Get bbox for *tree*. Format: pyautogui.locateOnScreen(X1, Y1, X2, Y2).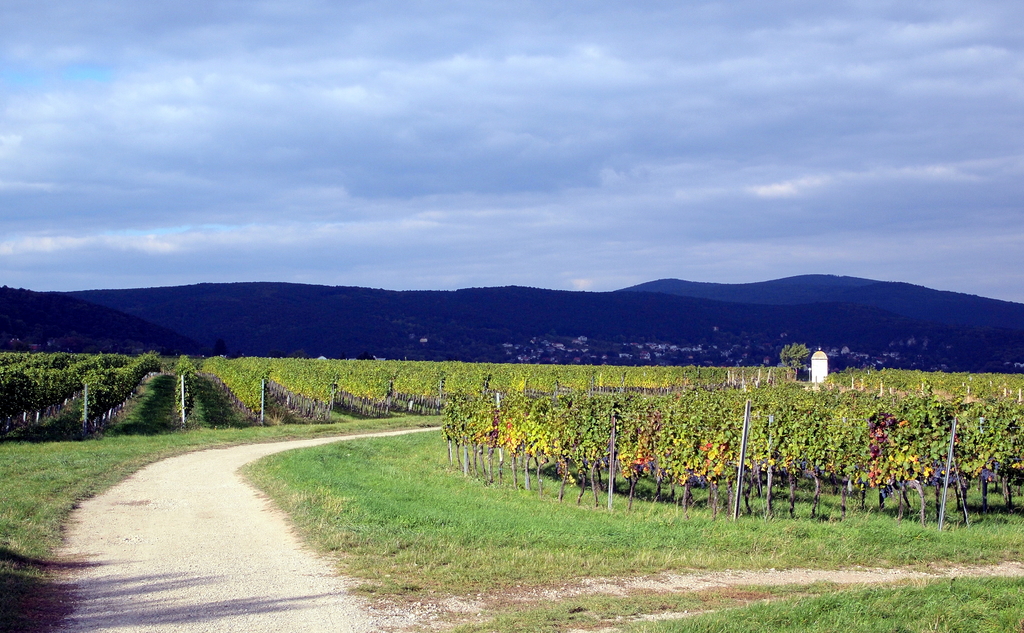
pyautogui.locateOnScreen(781, 341, 812, 374).
